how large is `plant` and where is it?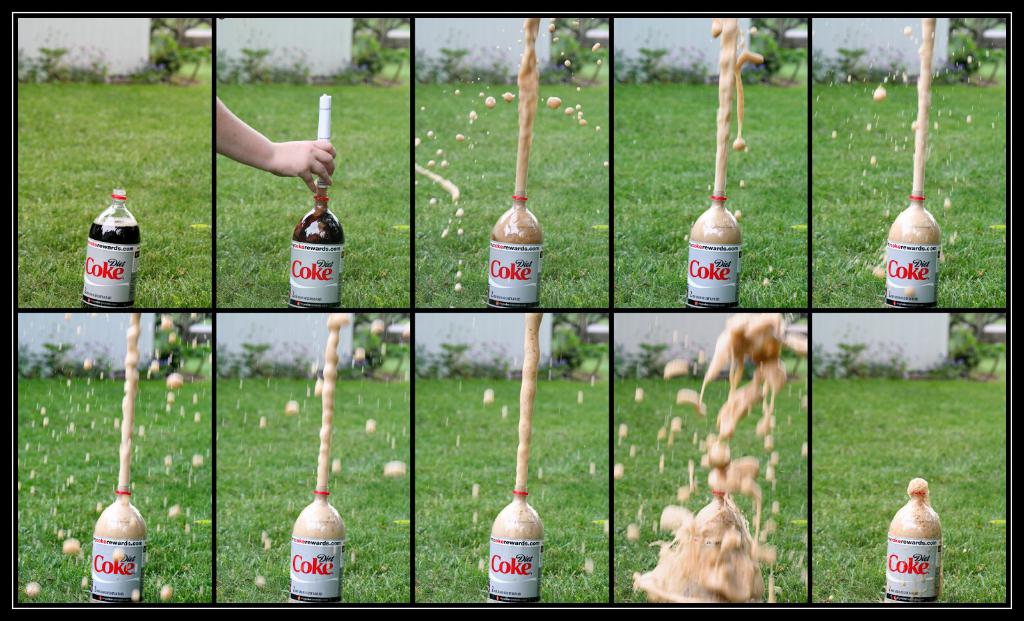
Bounding box: region(808, 336, 874, 383).
